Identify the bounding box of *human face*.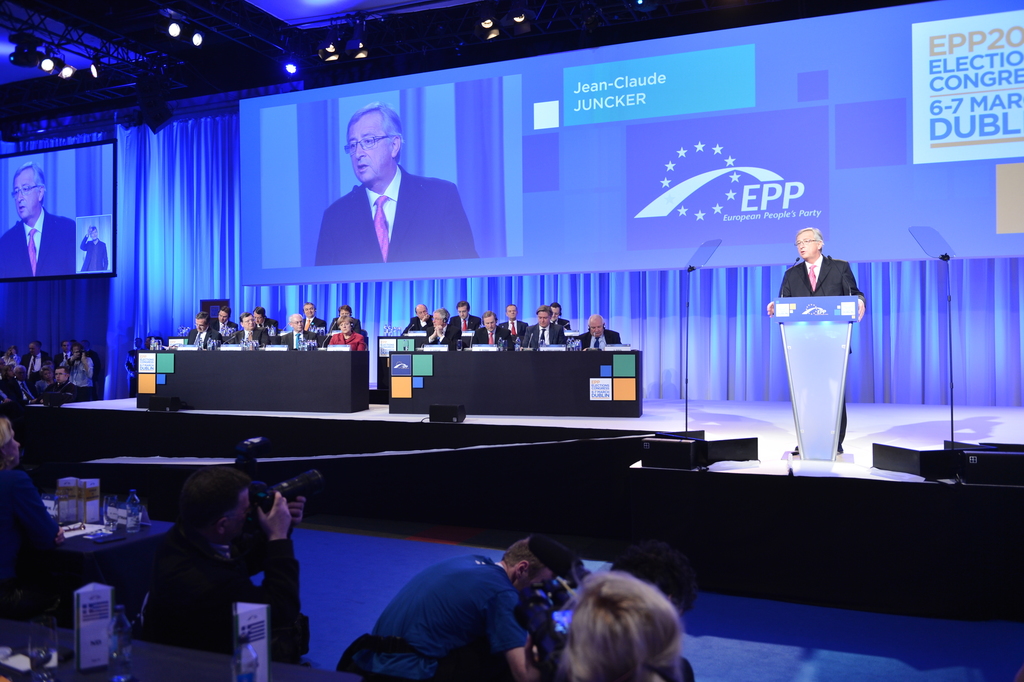
bbox=(292, 316, 304, 332).
